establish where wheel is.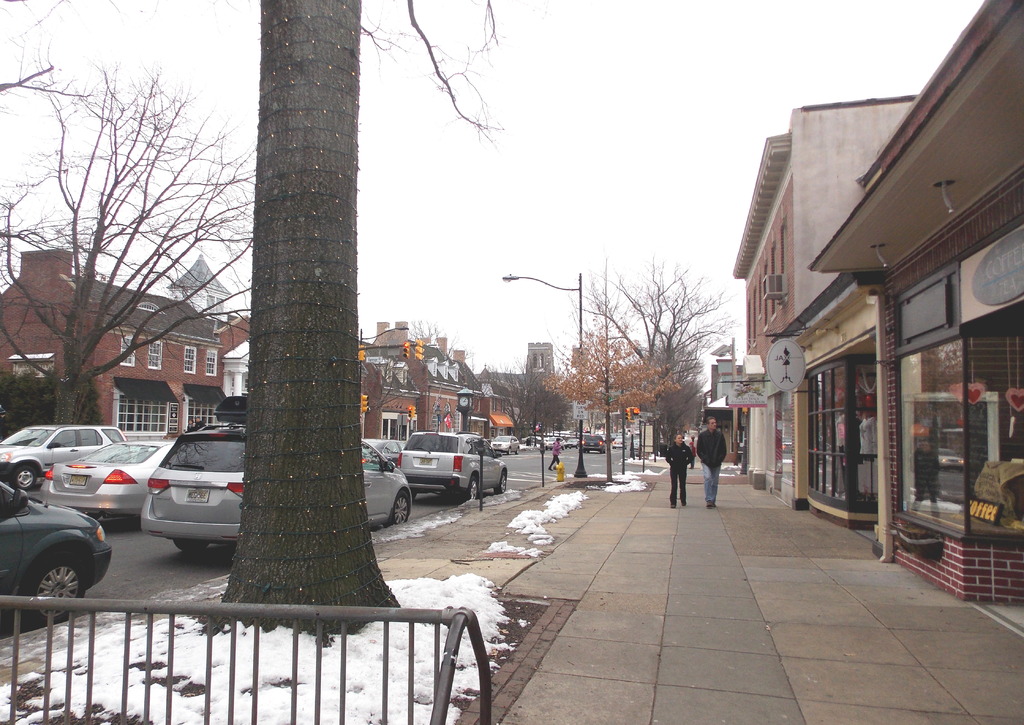
Established at rect(514, 445, 521, 456).
